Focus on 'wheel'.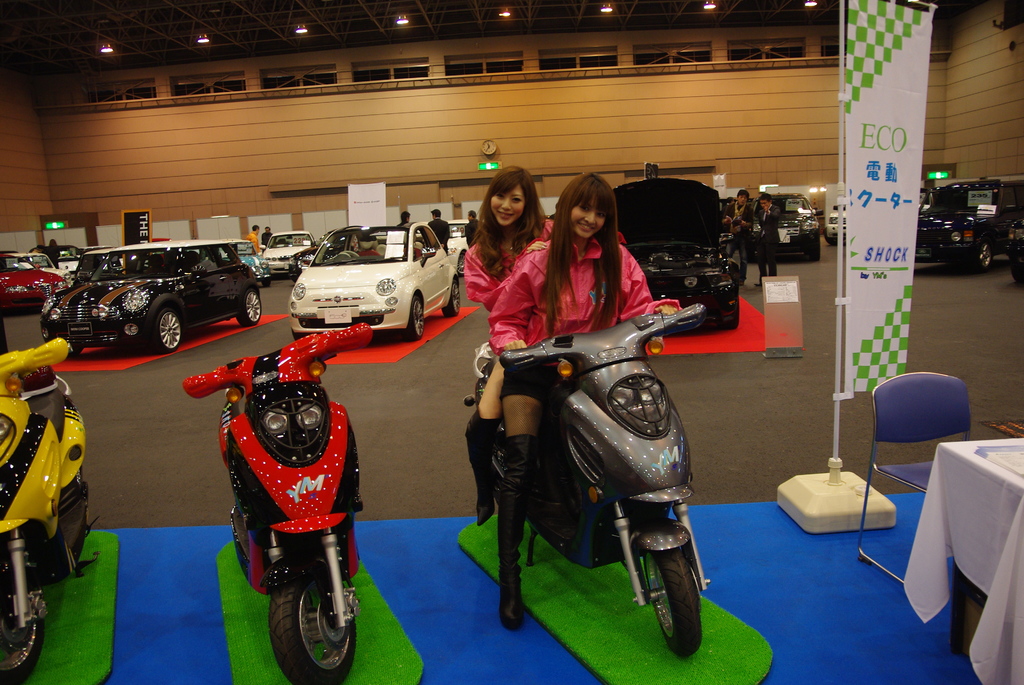
Focused at rect(405, 299, 425, 342).
